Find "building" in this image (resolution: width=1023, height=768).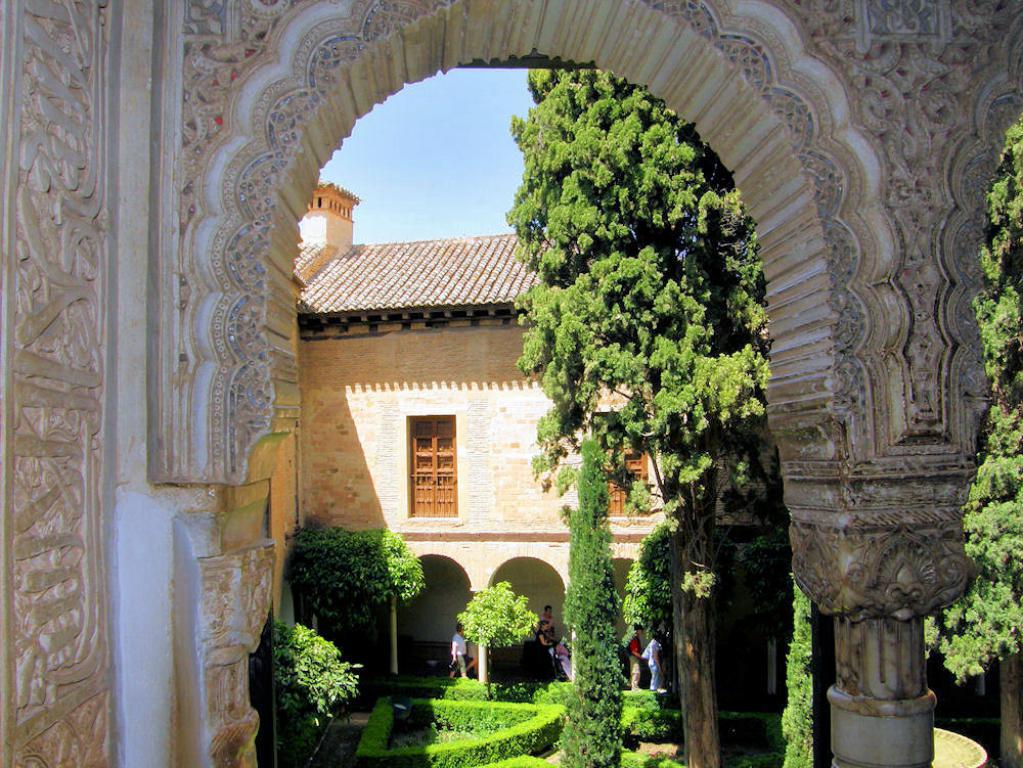
bbox=(0, 0, 1022, 767).
